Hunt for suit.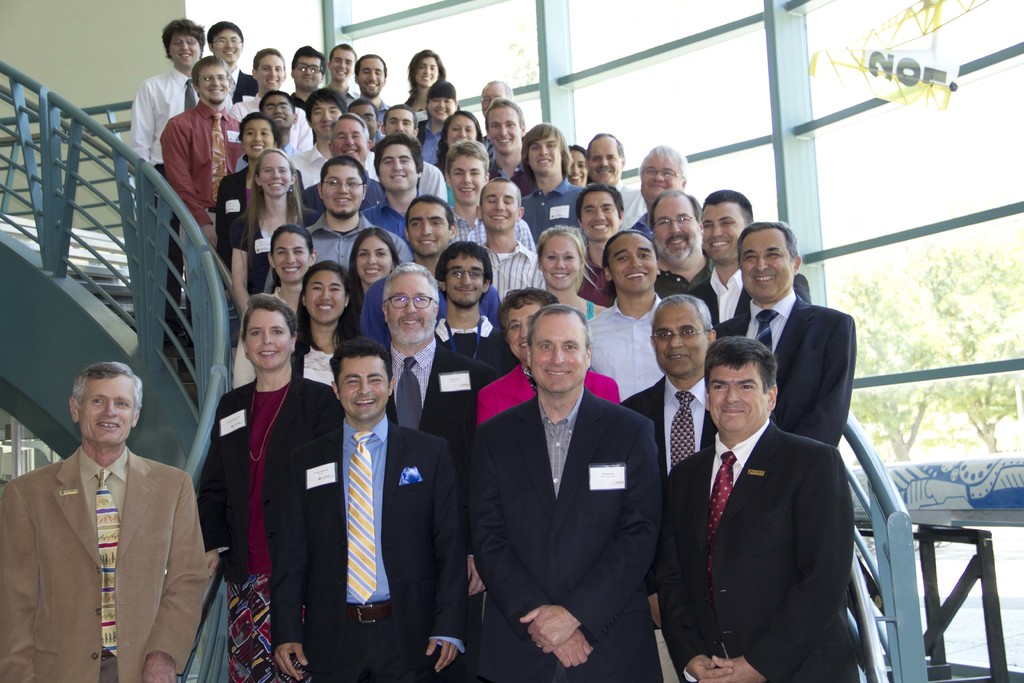
Hunted down at locate(270, 409, 467, 682).
